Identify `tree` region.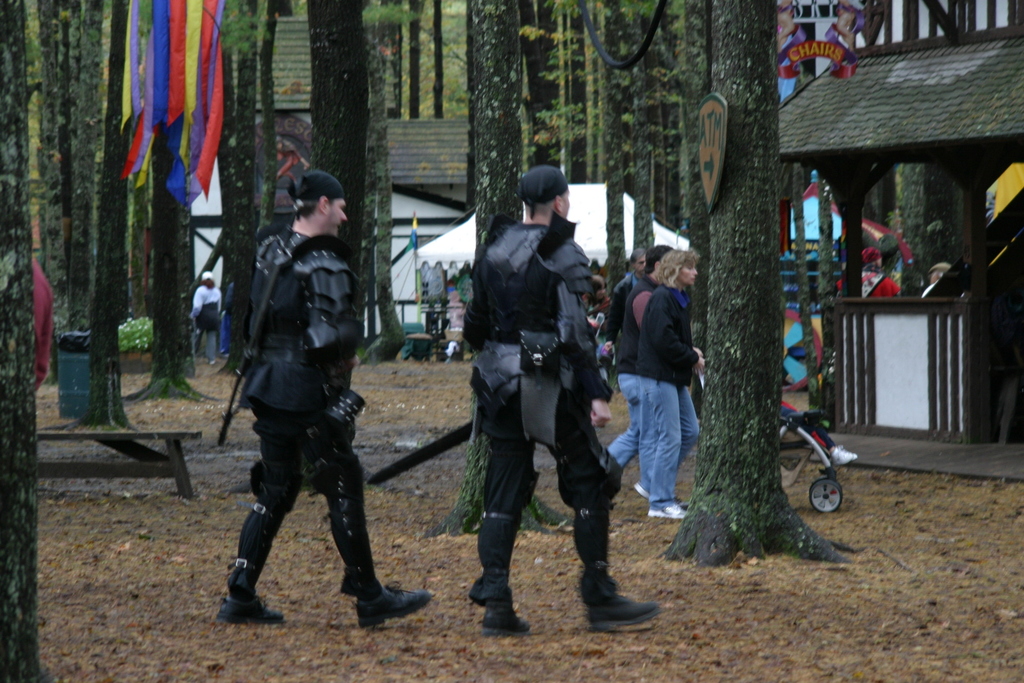
Region: Rect(364, 0, 402, 348).
